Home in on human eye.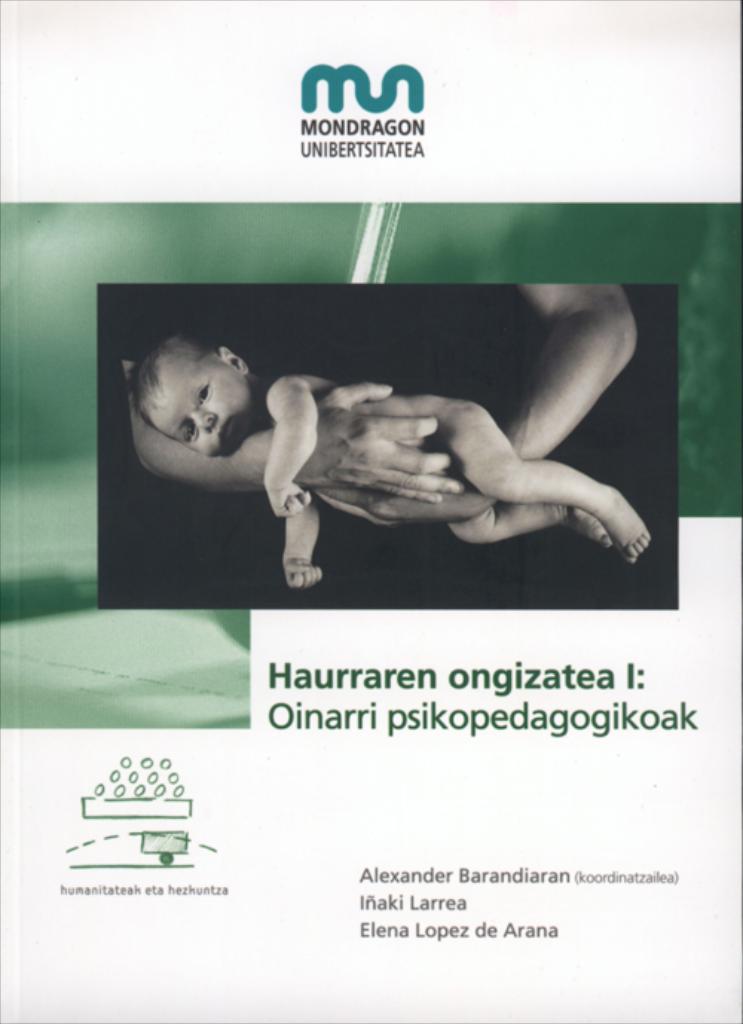
Homed in at detection(195, 379, 211, 406).
